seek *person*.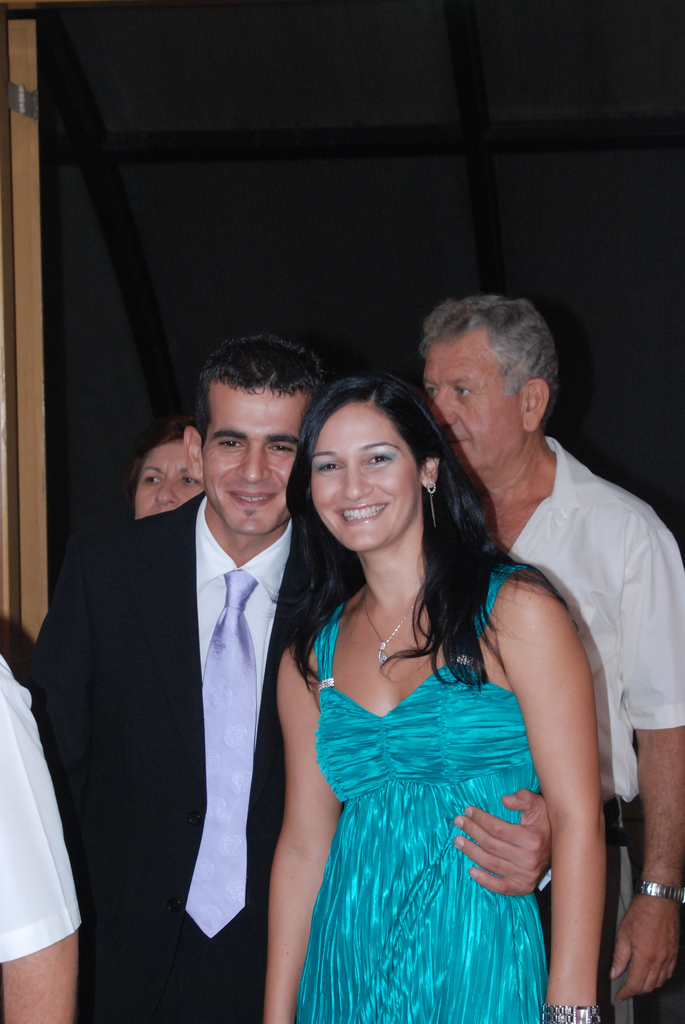
28 326 331 1023.
